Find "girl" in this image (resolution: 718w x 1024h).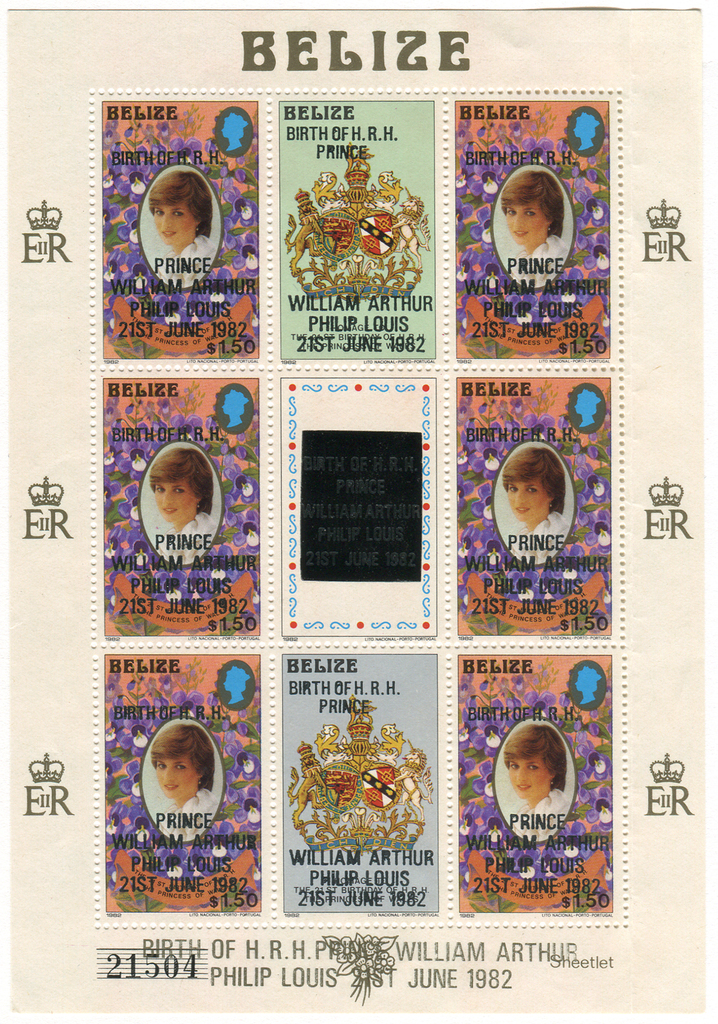
l=502, t=447, r=572, b=559.
